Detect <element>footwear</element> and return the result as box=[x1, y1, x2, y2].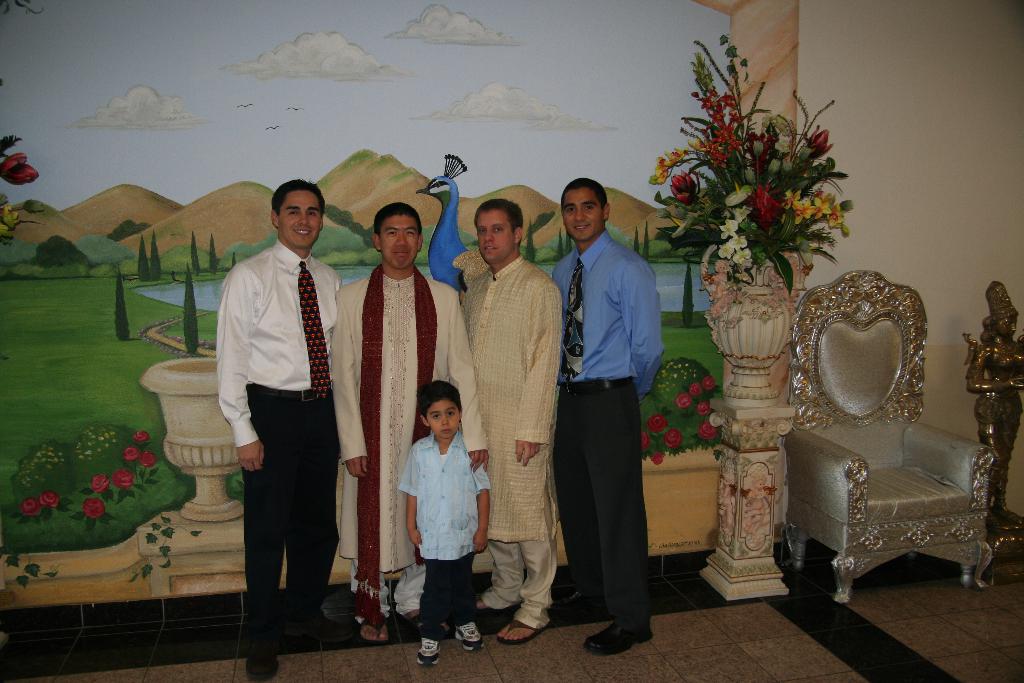
box=[296, 614, 352, 642].
